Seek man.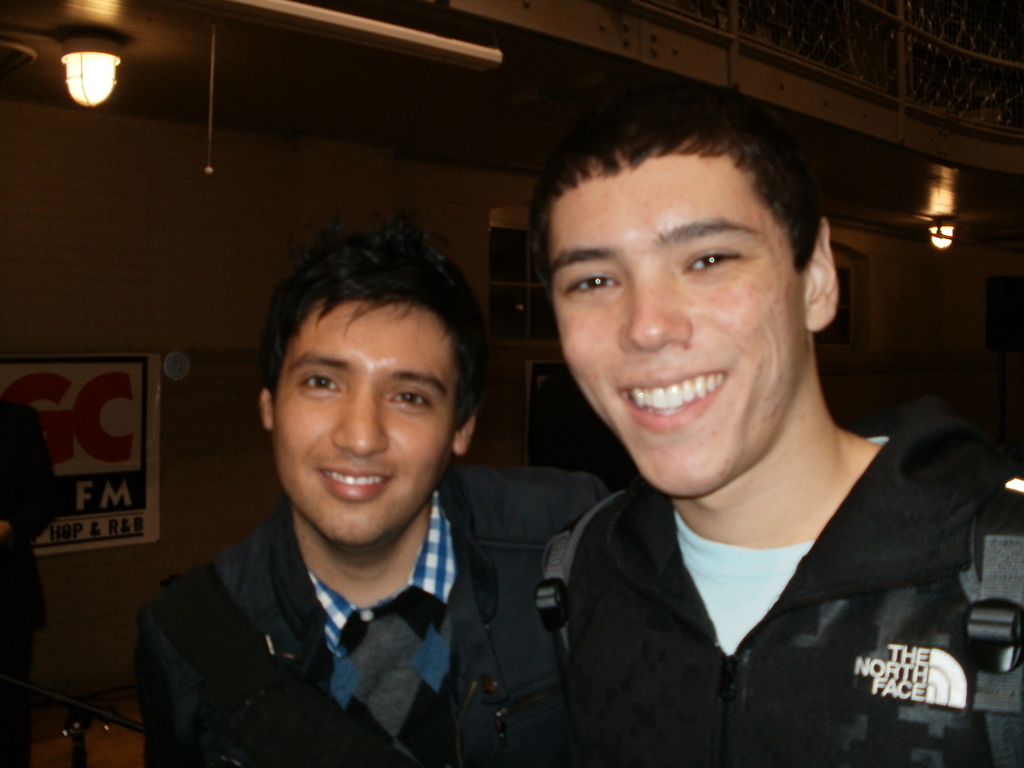
{"x1": 534, "y1": 99, "x2": 1023, "y2": 767}.
